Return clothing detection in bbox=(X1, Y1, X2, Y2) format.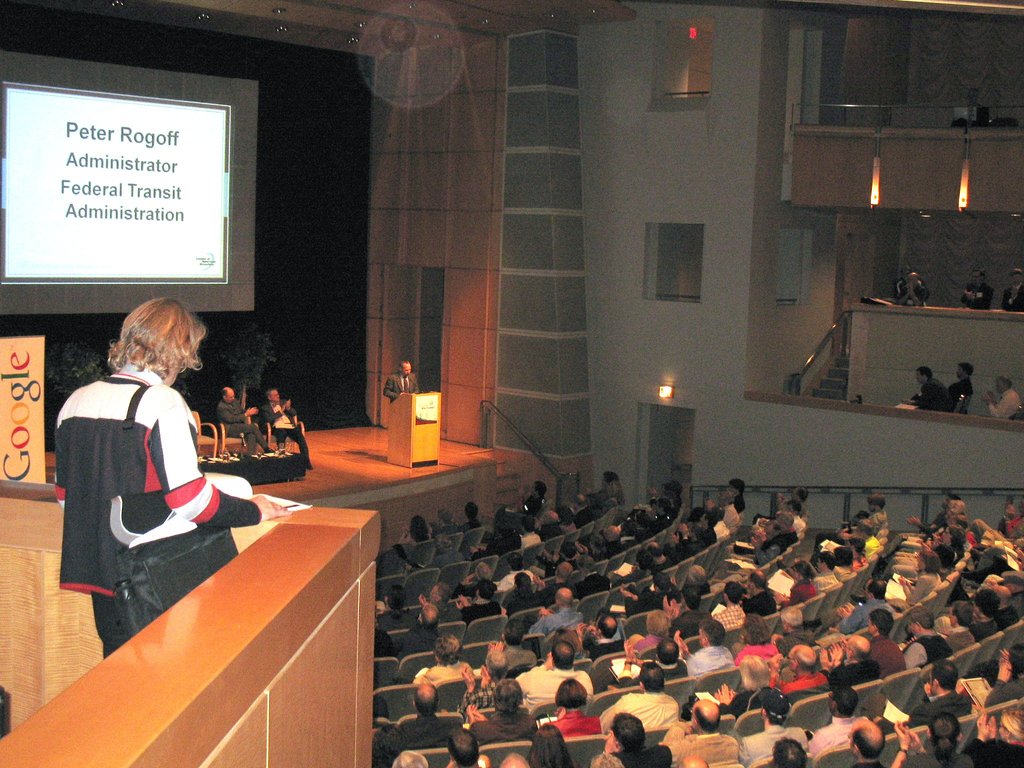
bbox=(998, 609, 1017, 623).
